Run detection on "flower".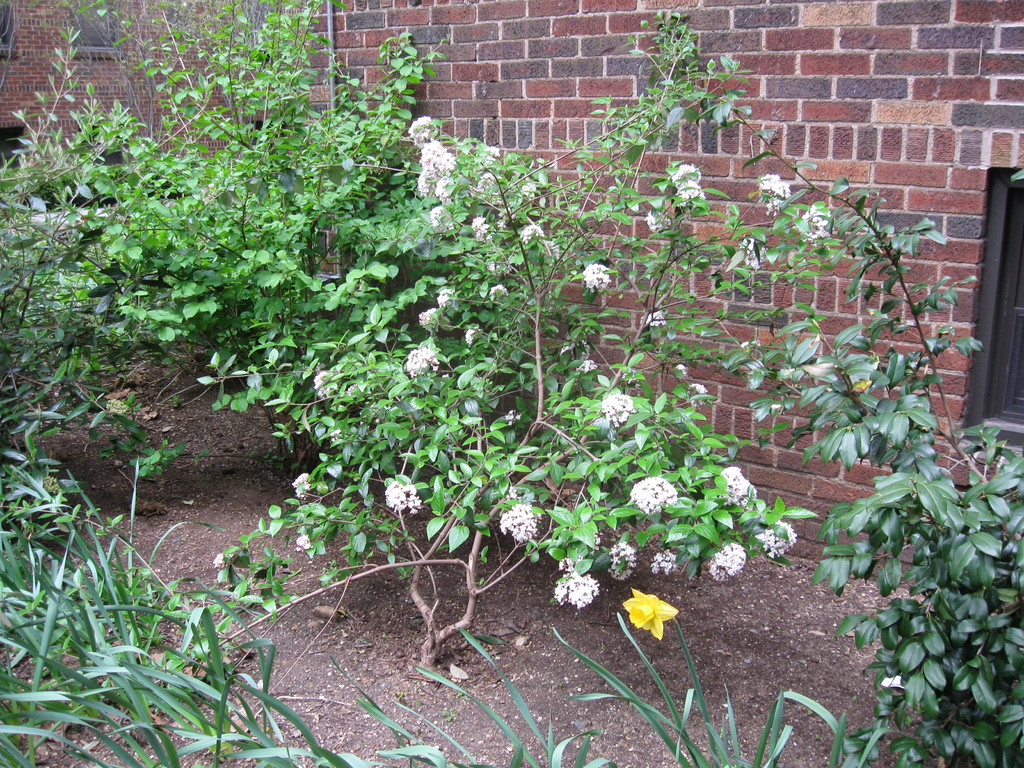
Result: x1=419, y1=139, x2=451, y2=172.
